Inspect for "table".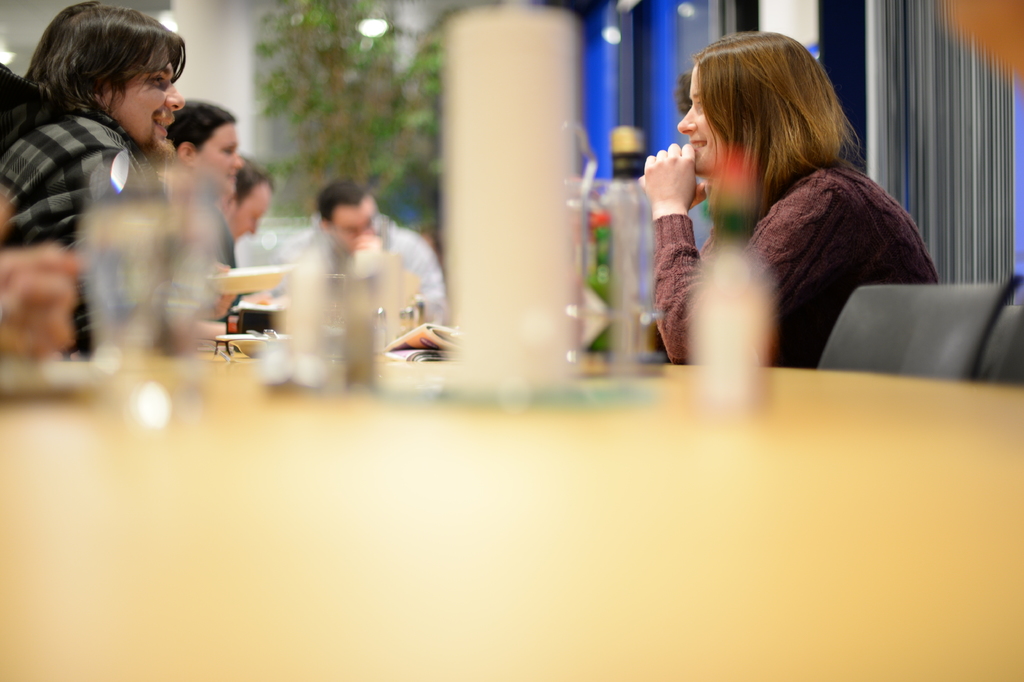
Inspection: detection(2, 354, 1023, 679).
